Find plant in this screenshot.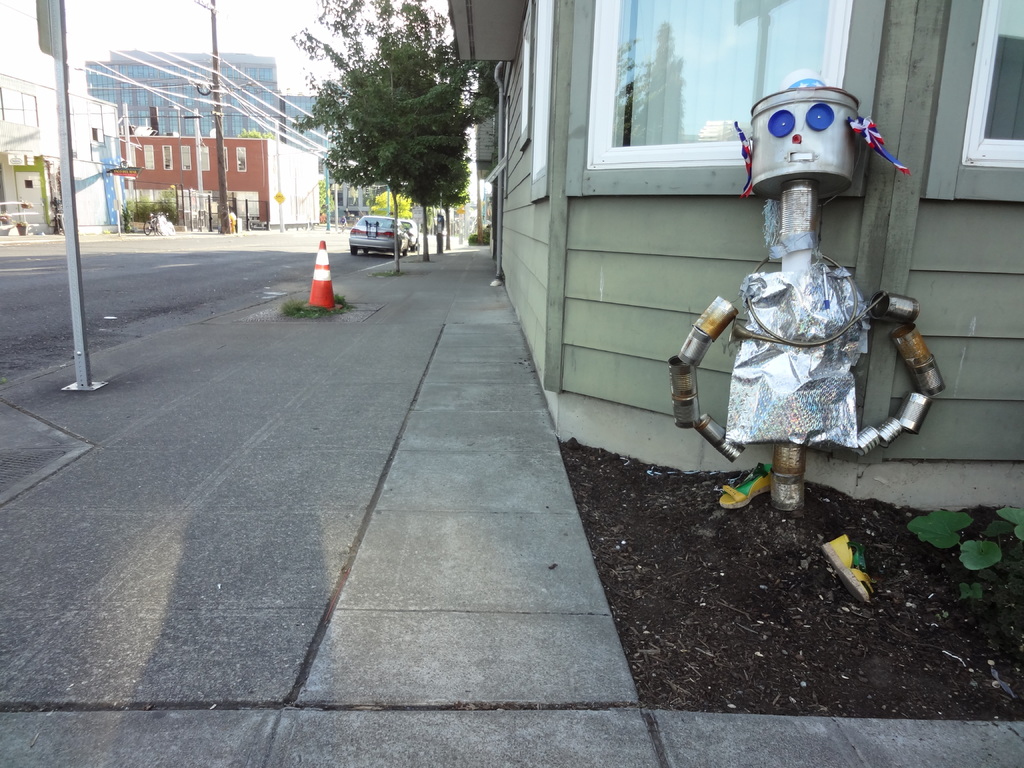
The bounding box for plant is locate(469, 221, 494, 248).
